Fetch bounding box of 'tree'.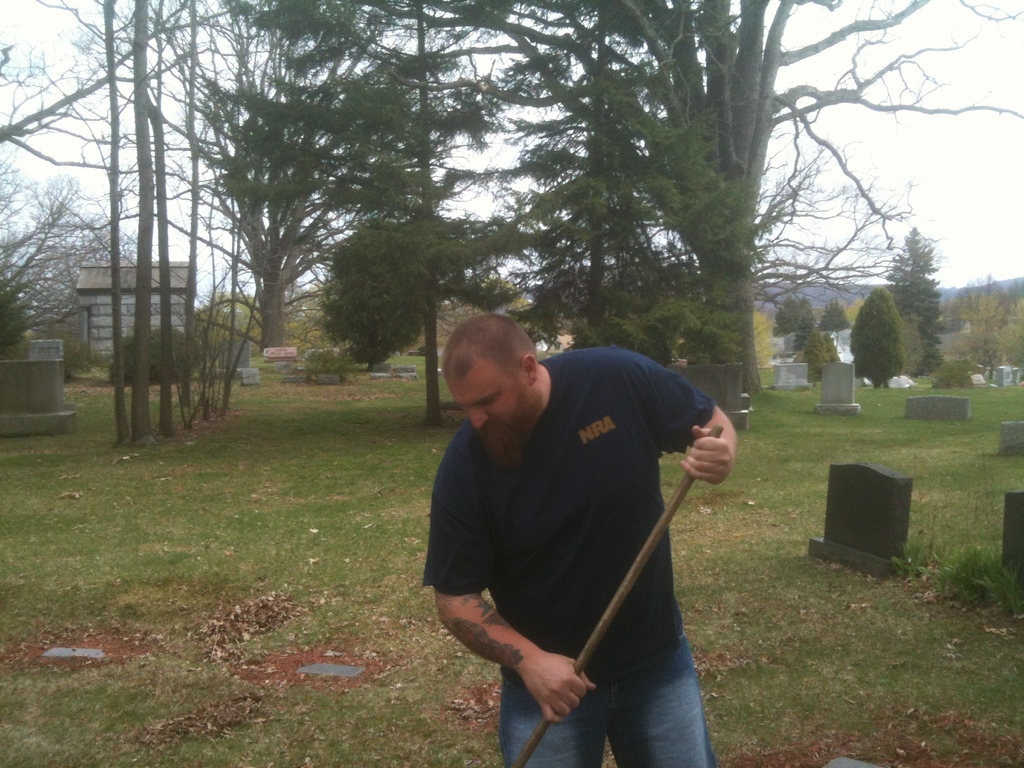
Bbox: (1012, 275, 1023, 335).
